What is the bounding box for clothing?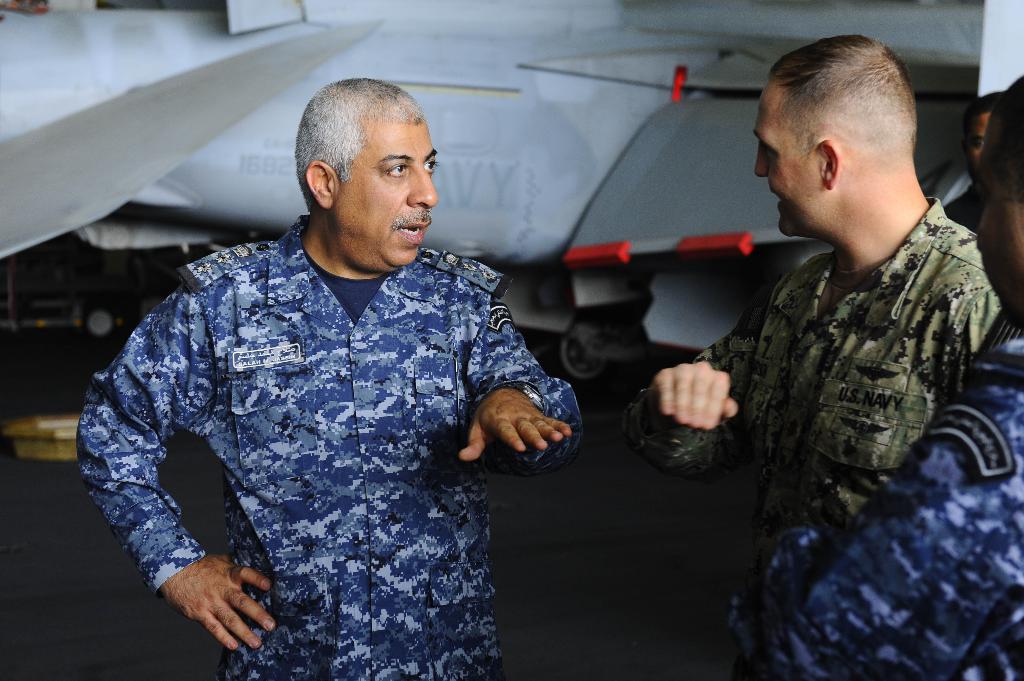
Rect(943, 186, 980, 234).
